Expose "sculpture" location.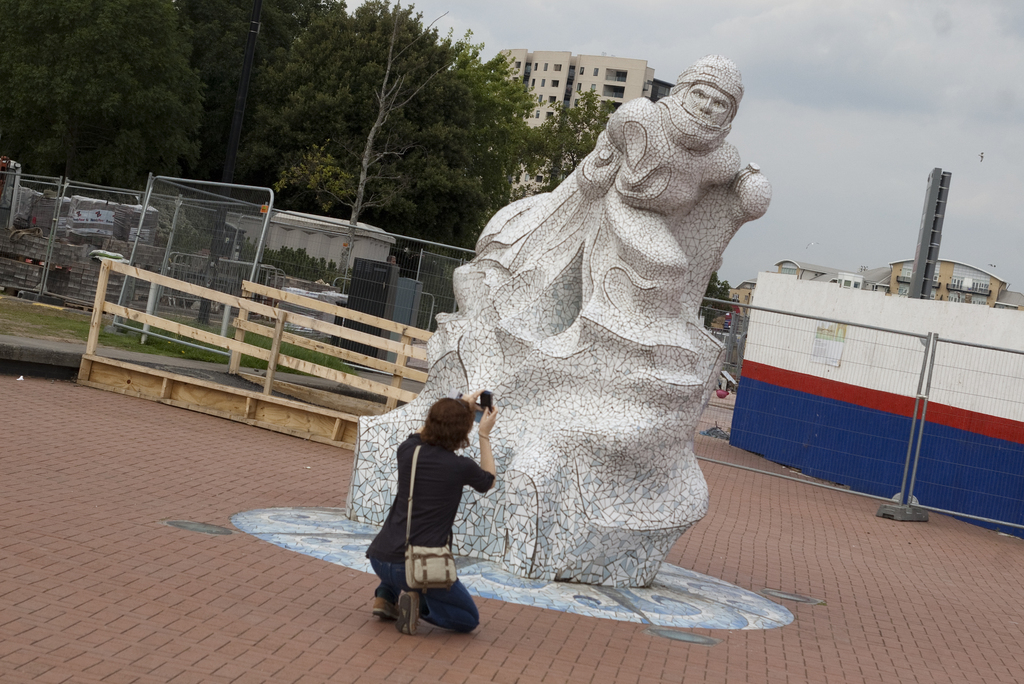
Exposed at box=[327, 52, 772, 583].
